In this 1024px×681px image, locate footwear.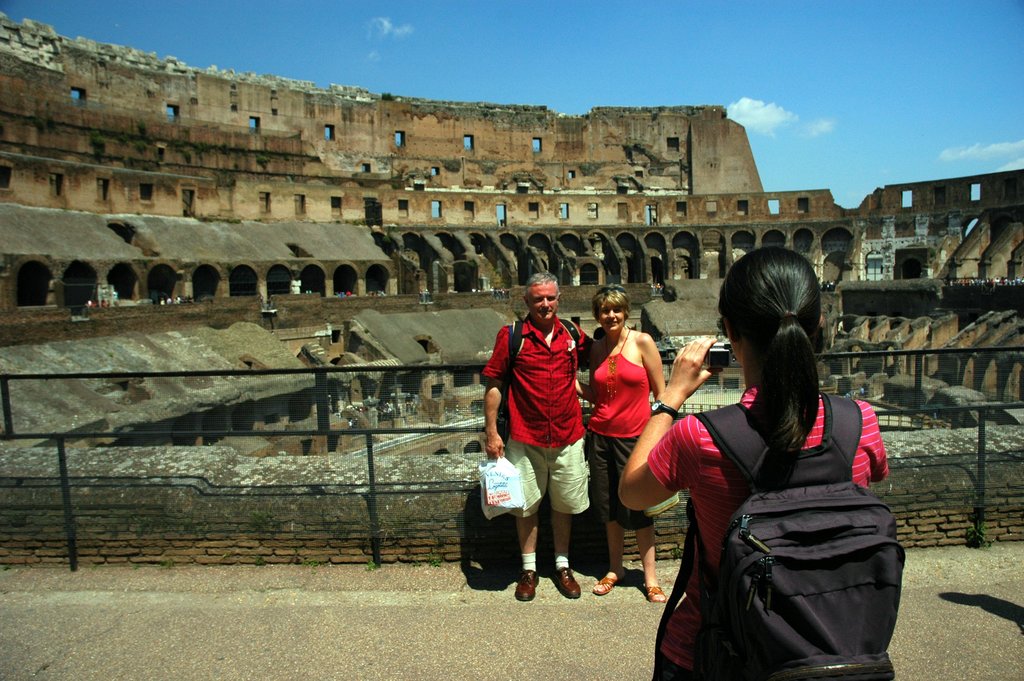
Bounding box: <bbox>592, 573, 633, 597</bbox>.
